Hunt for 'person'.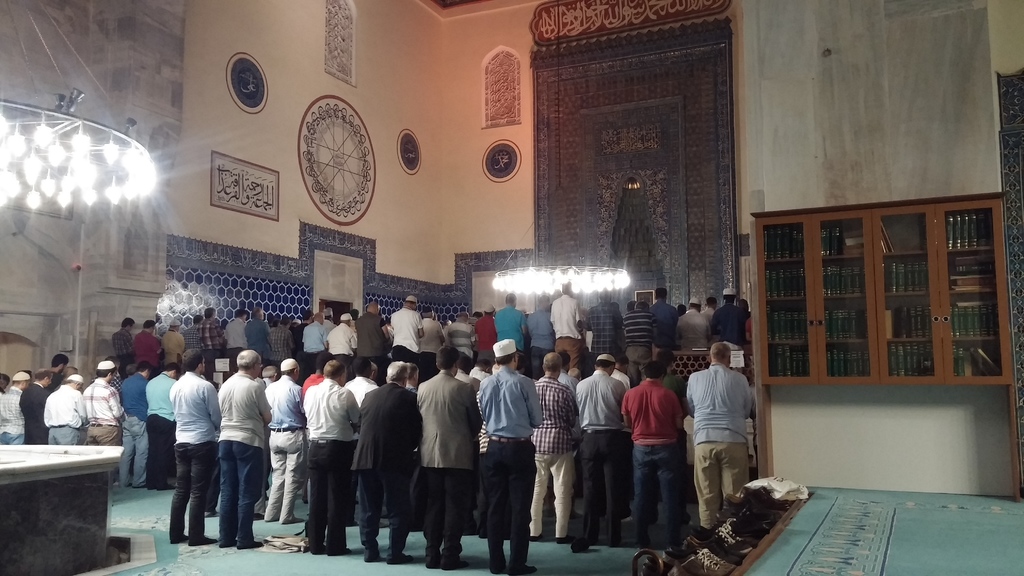
Hunted down at rect(261, 310, 298, 370).
